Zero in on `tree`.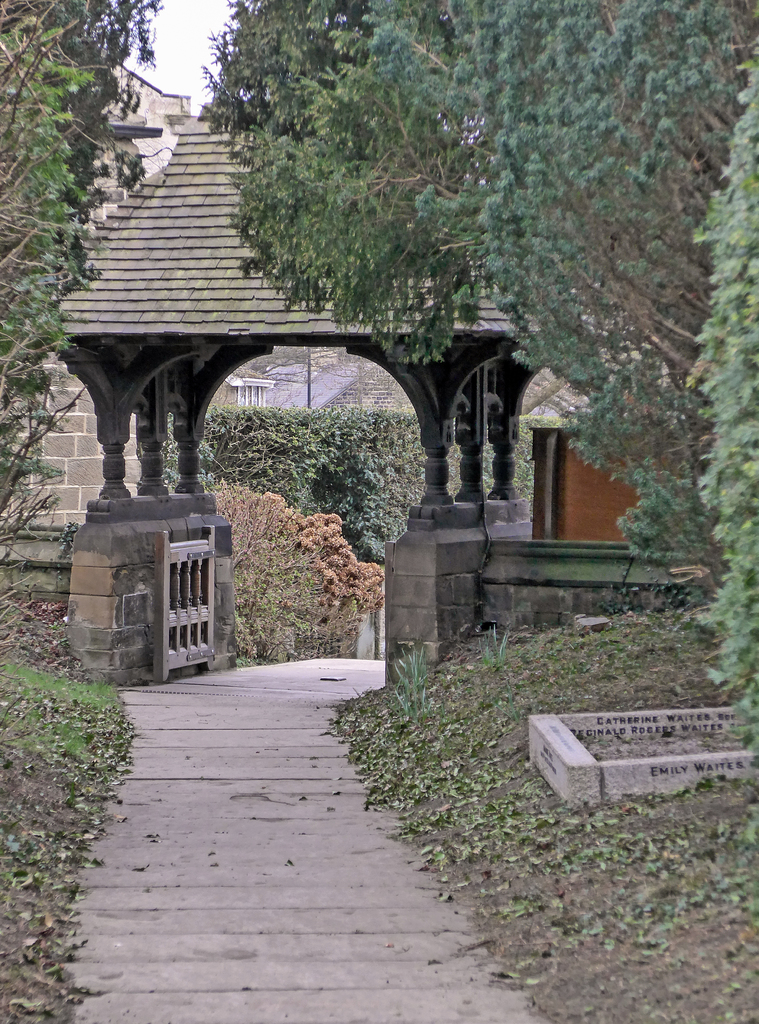
Zeroed in: 0 1 165 212.
